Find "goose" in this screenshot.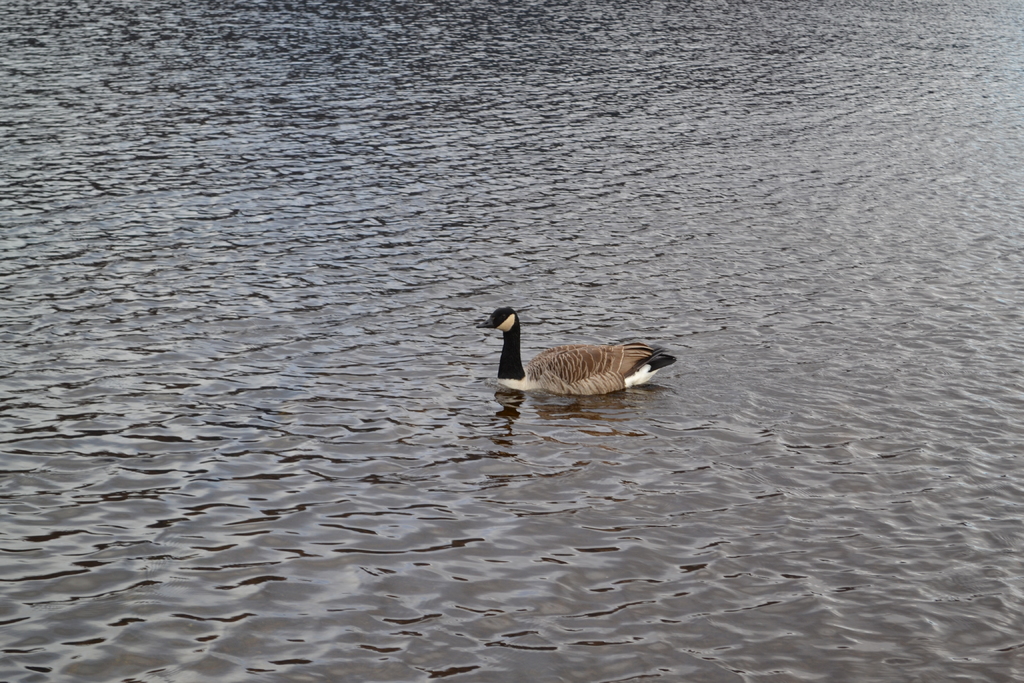
The bounding box for "goose" is {"left": 477, "top": 309, "right": 675, "bottom": 398}.
